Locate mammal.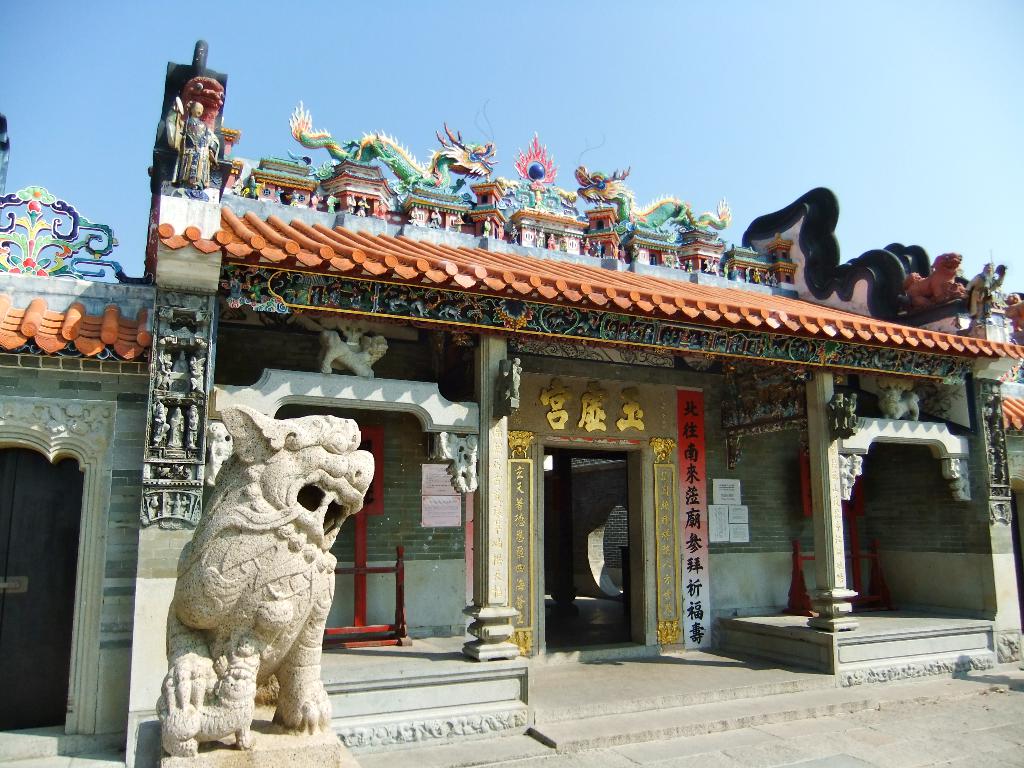
Bounding box: box=[431, 207, 440, 227].
